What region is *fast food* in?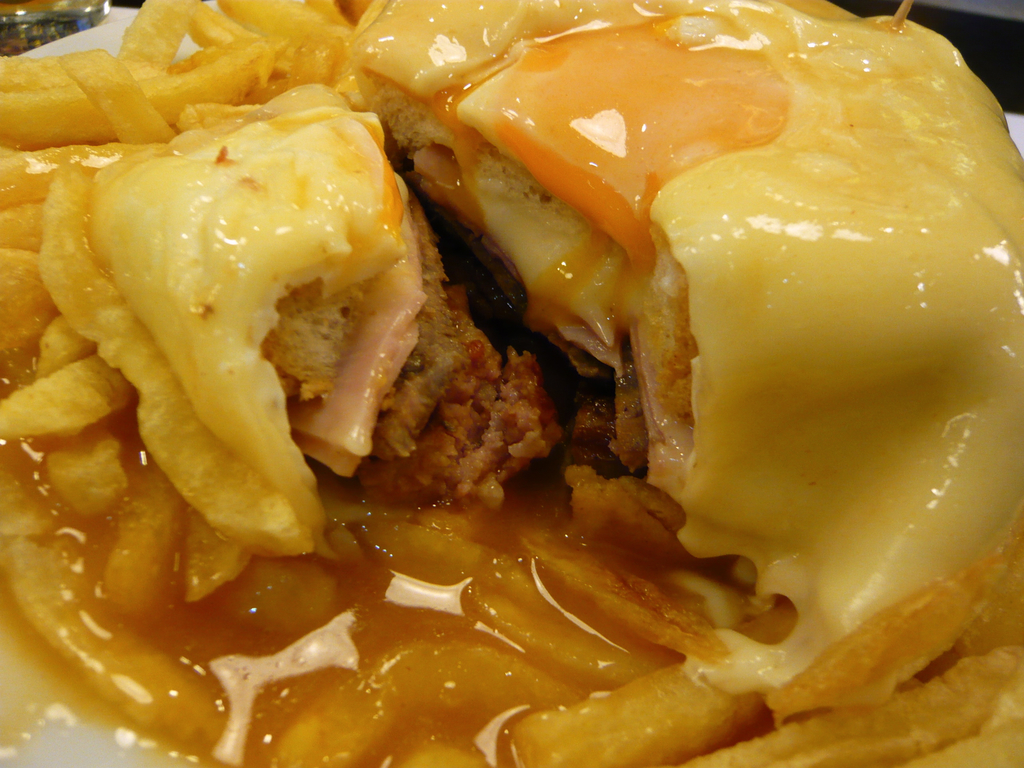
26/0/1023/761.
